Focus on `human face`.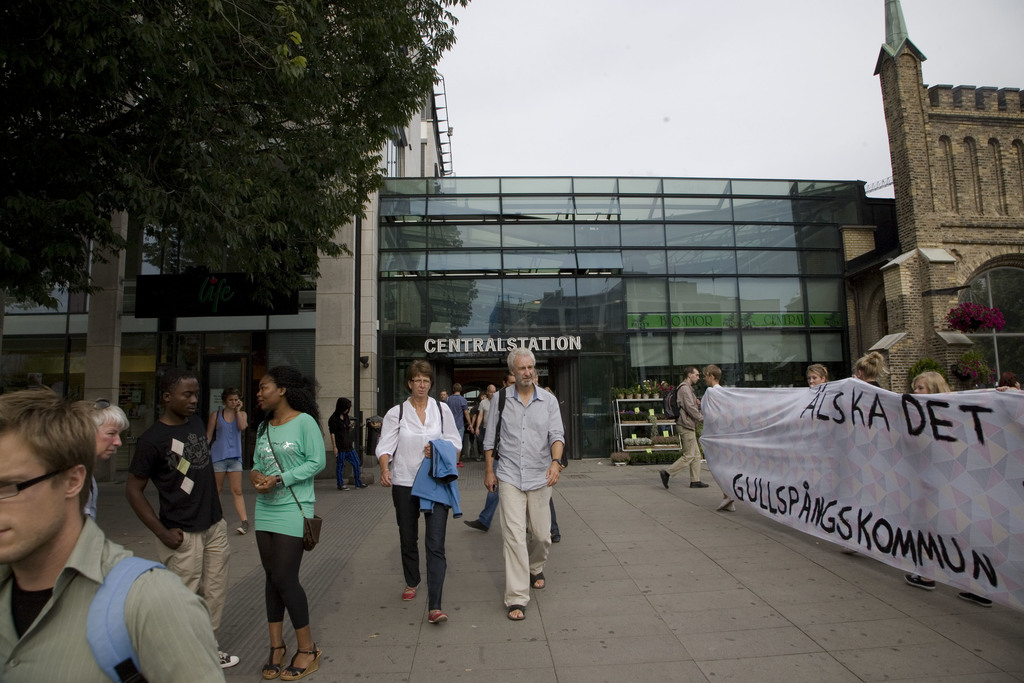
Focused at select_region(95, 425, 122, 464).
